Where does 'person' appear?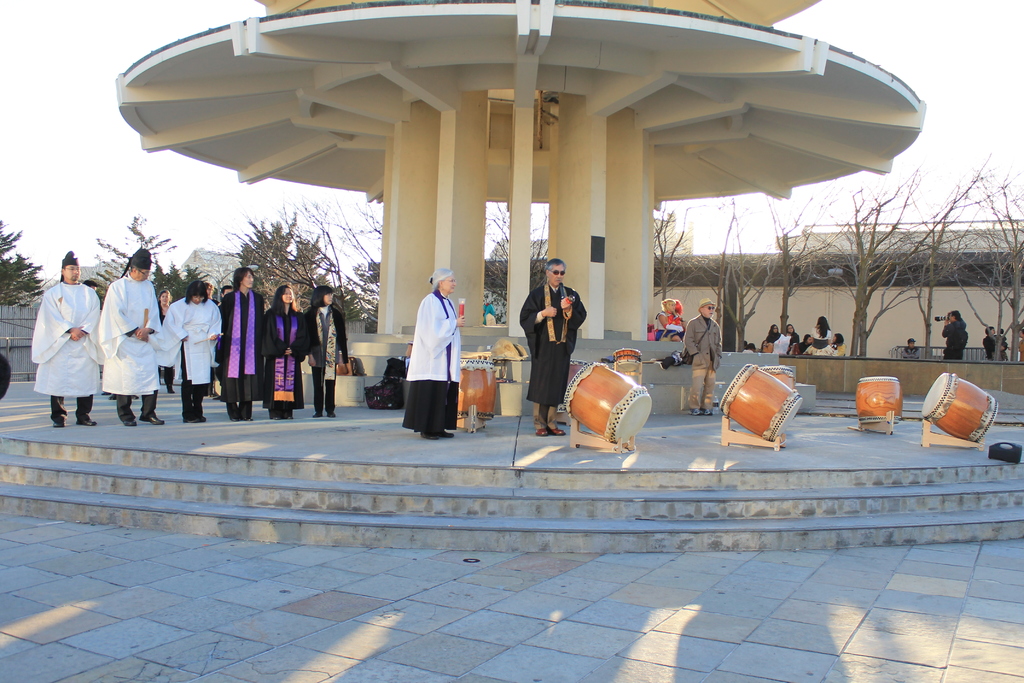
Appears at bbox=(406, 268, 465, 436).
